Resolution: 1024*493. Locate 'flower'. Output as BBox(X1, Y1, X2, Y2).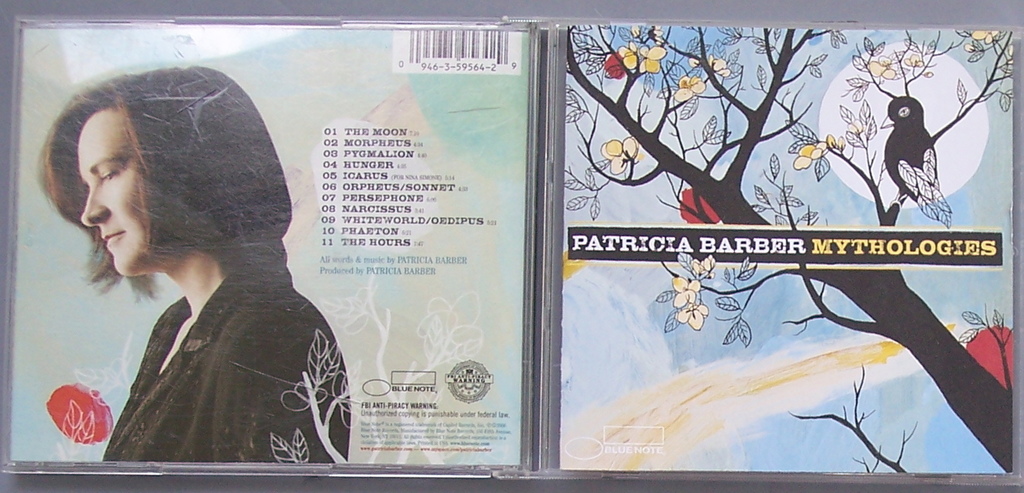
BBox(793, 134, 843, 167).
